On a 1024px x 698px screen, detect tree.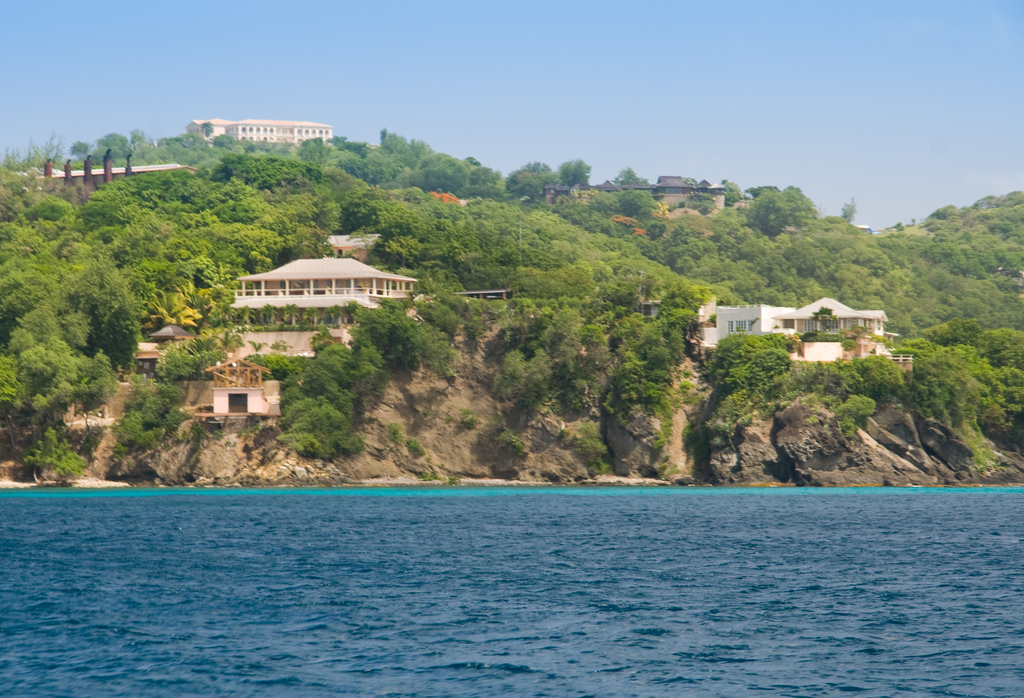
left=695, top=323, right=812, bottom=409.
